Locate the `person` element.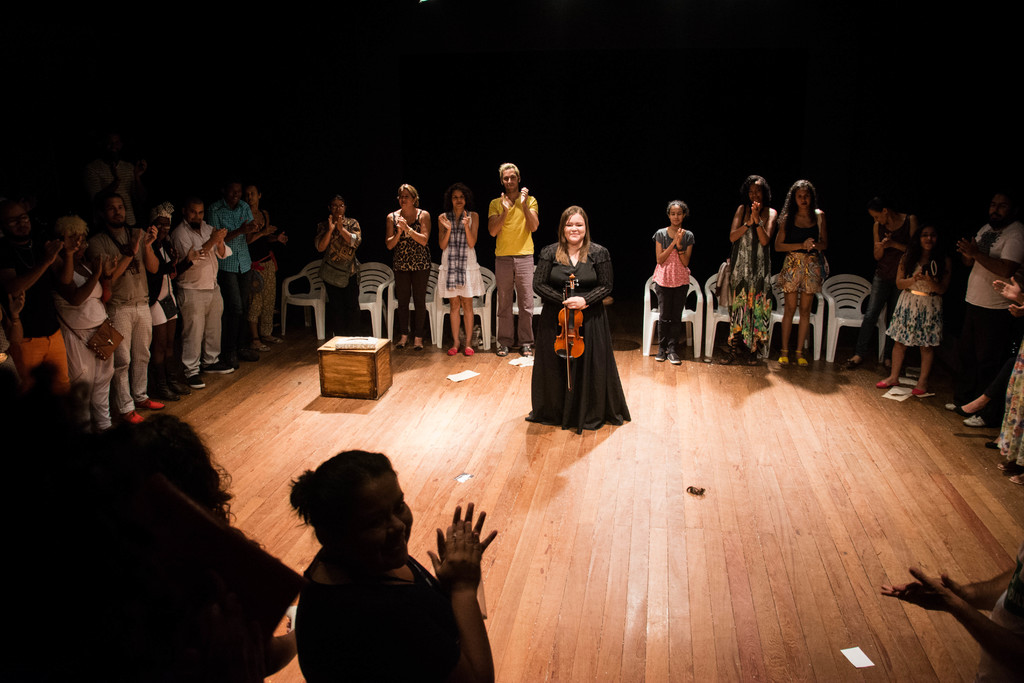
Element bbox: [435,186,482,359].
